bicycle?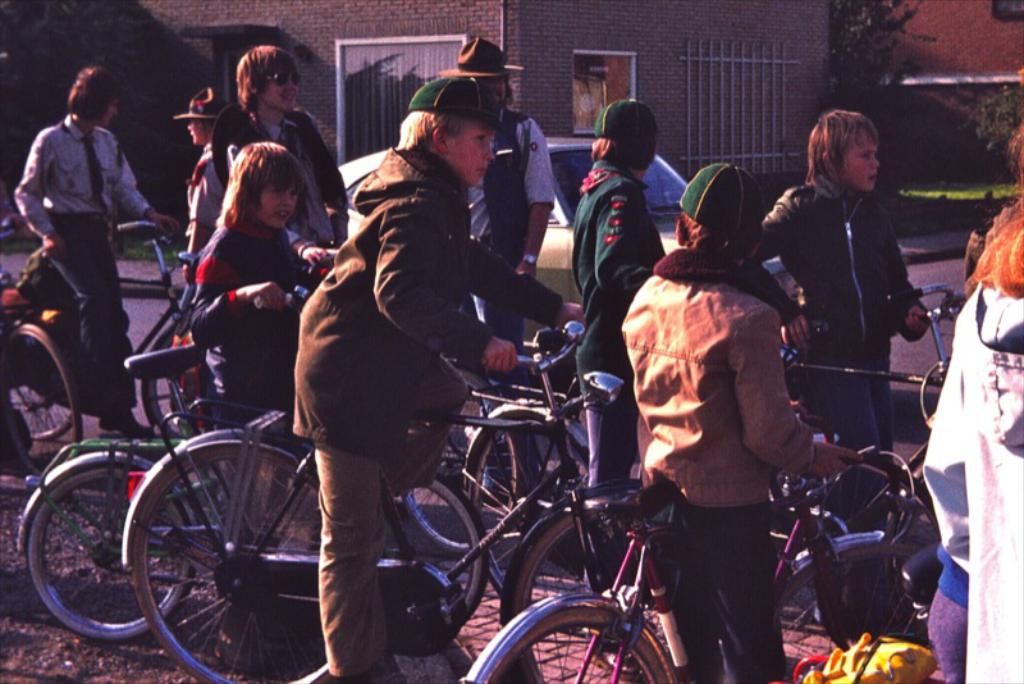
bbox=(461, 478, 915, 683)
